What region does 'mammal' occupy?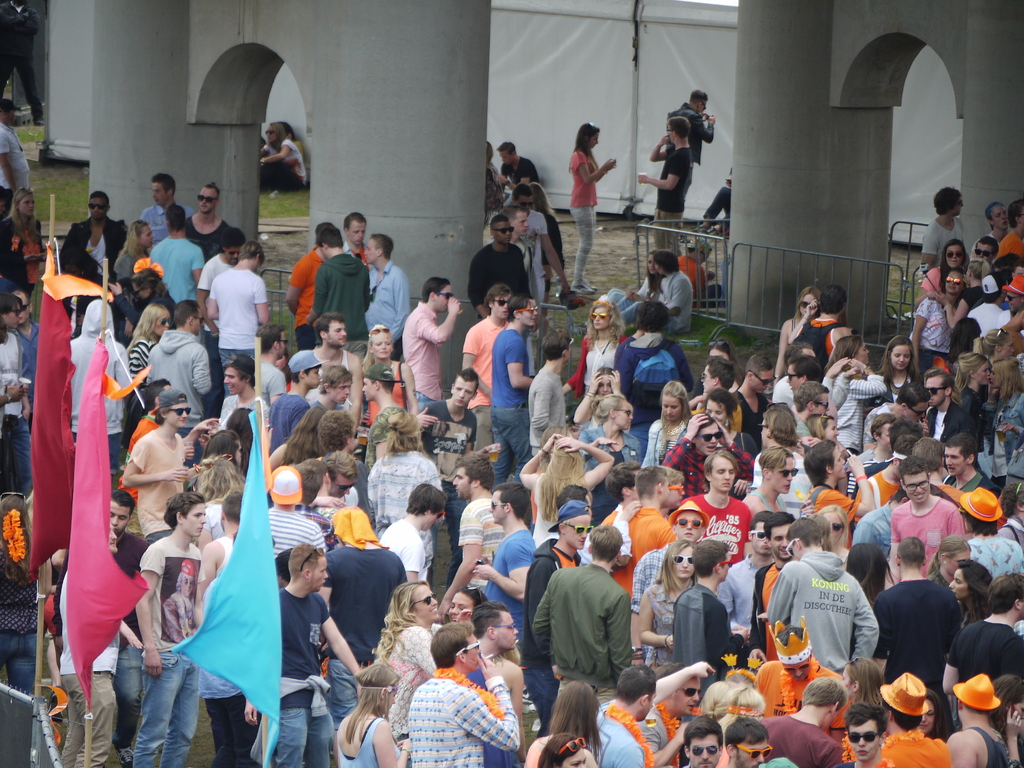
<bbox>540, 528, 643, 710</bbox>.
